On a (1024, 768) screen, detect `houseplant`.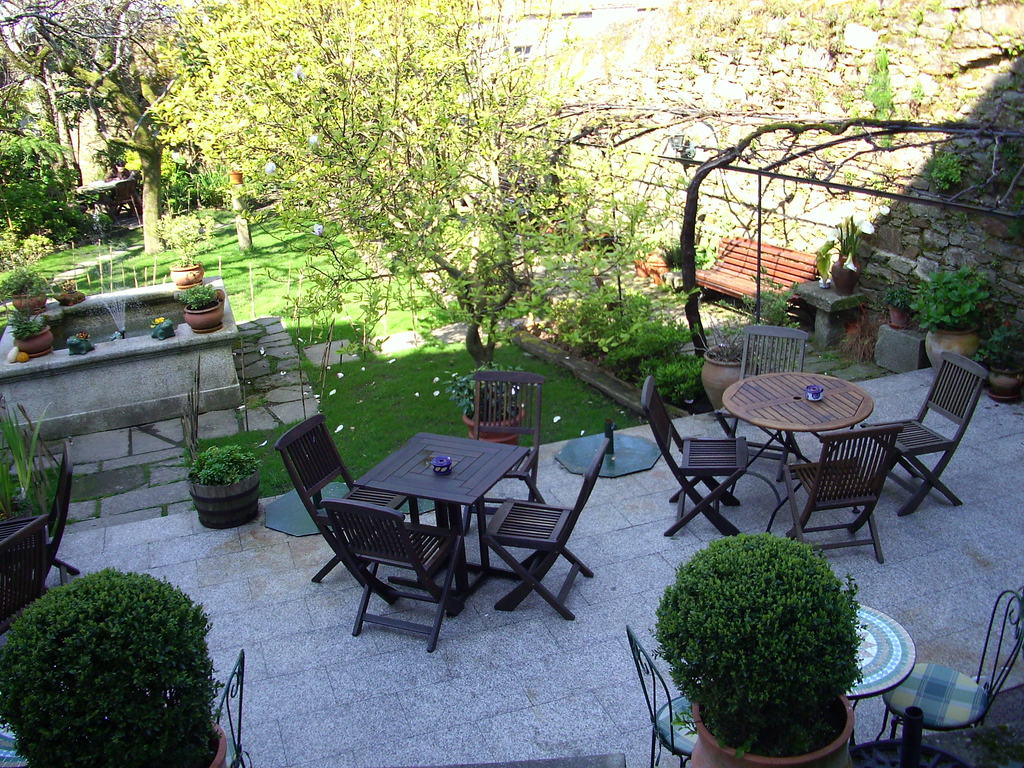
rect(150, 207, 219, 285).
